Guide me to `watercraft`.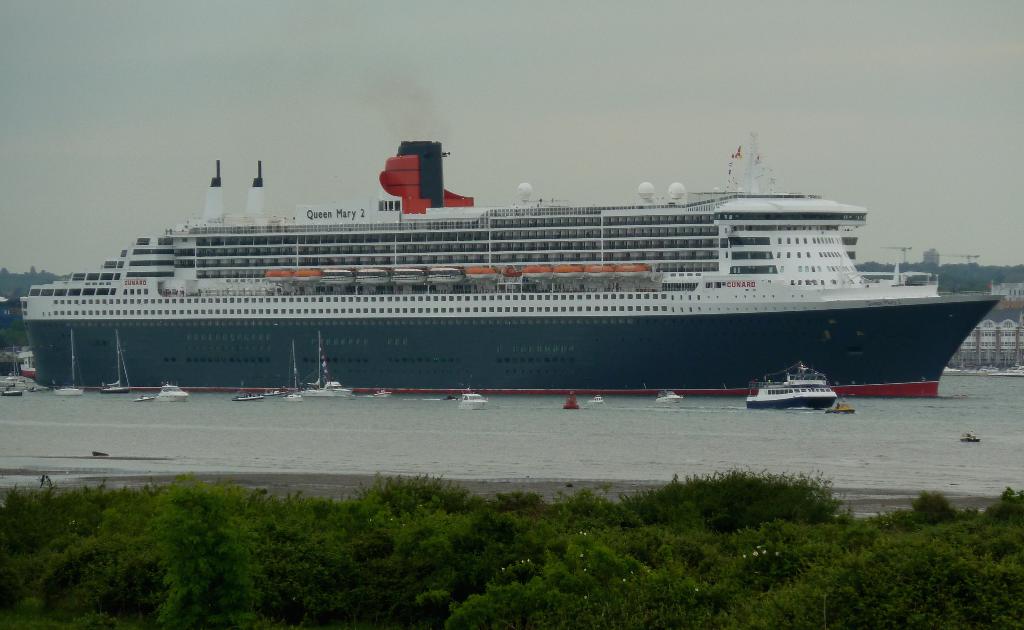
Guidance: {"x1": 154, "y1": 381, "x2": 191, "y2": 405}.
